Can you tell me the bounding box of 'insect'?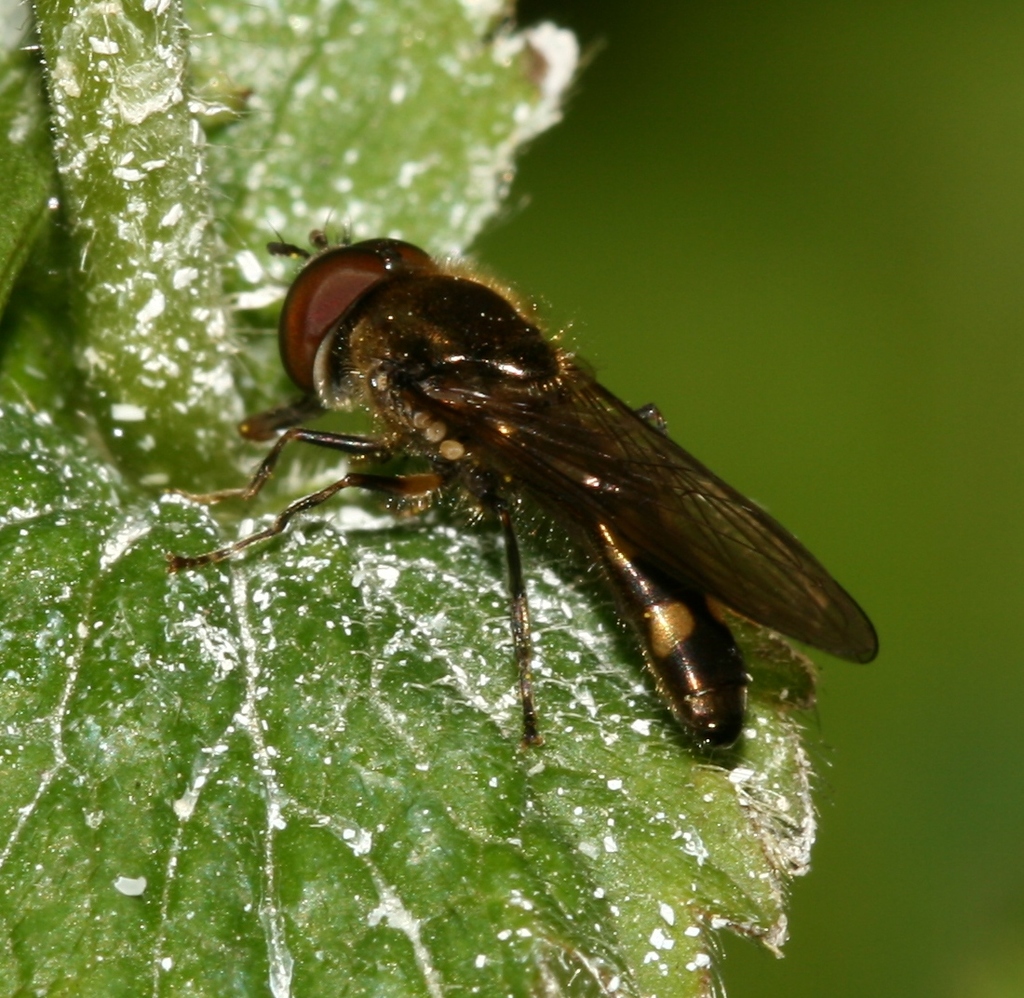
locate(164, 209, 880, 759).
